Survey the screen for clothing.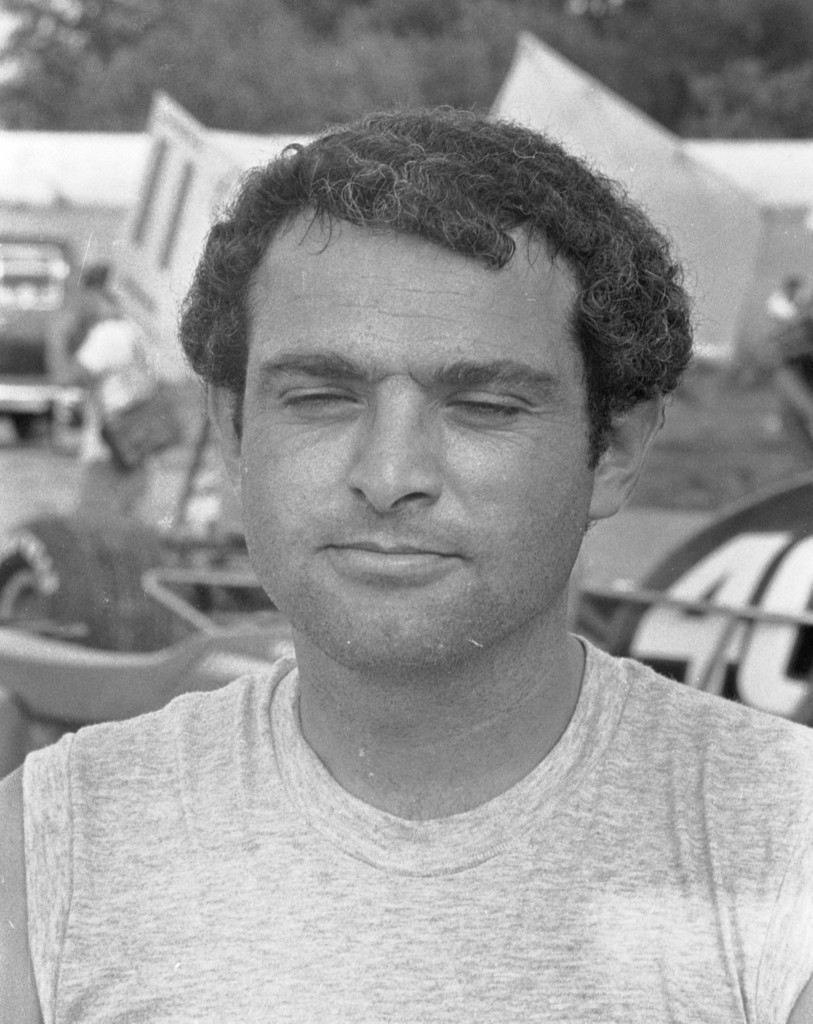
Survey found: 72 317 151 512.
